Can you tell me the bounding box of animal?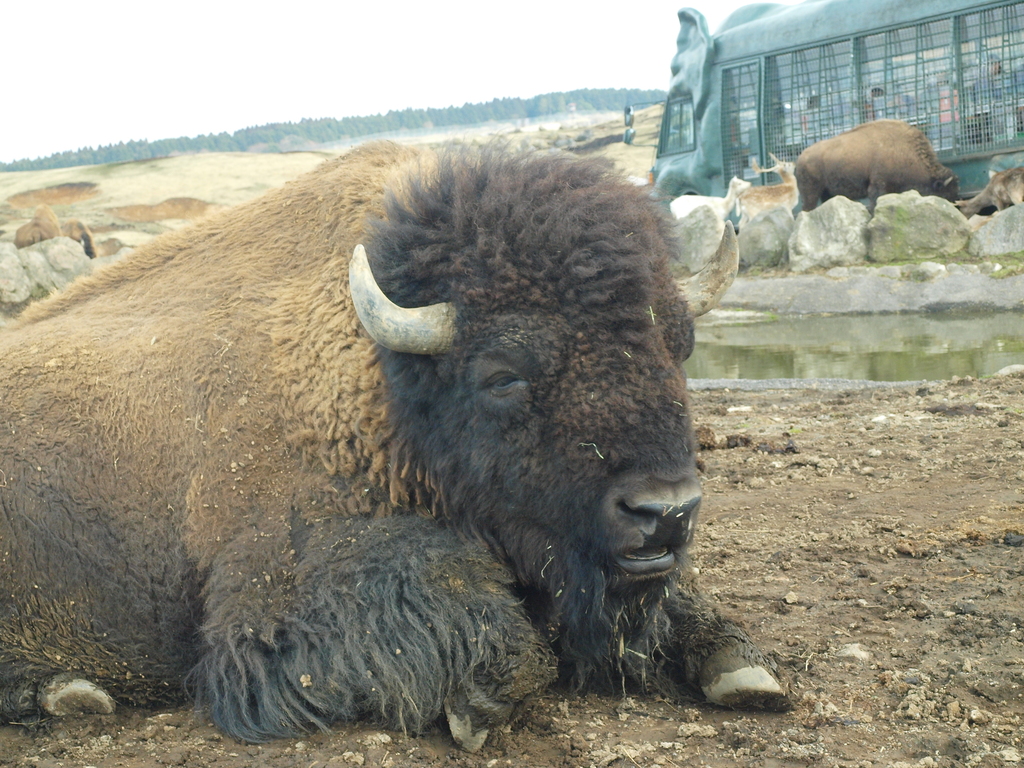
0/137/793/725.
